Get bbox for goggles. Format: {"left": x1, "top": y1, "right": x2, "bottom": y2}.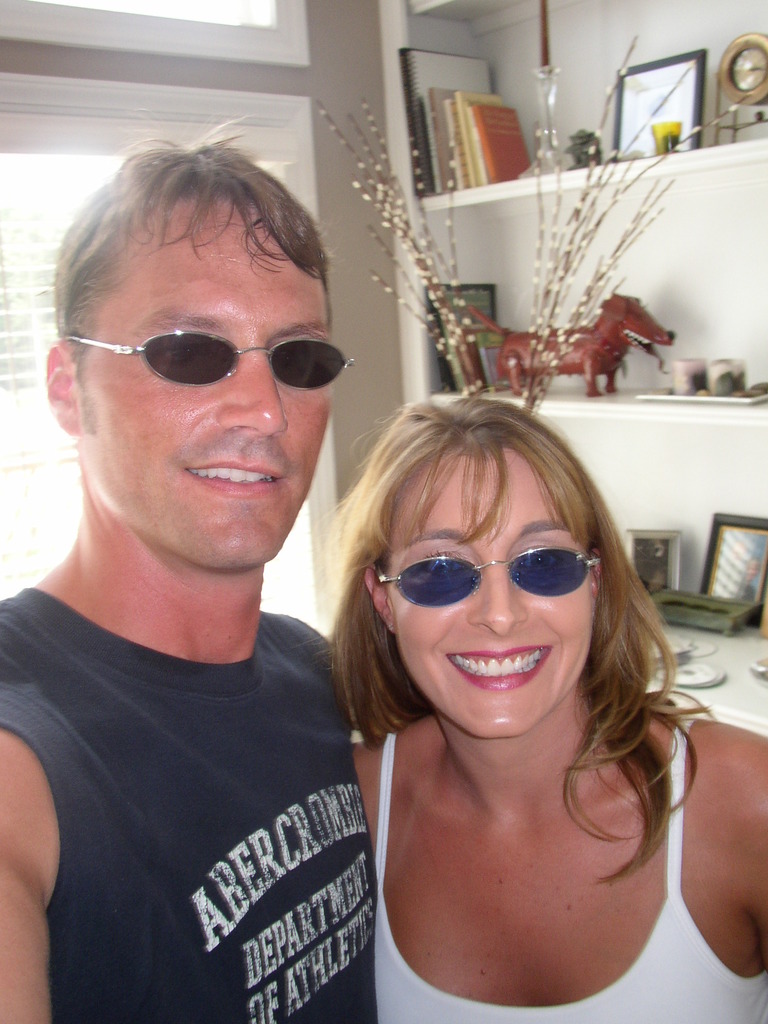
{"left": 369, "top": 547, "right": 604, "bottom": 609}.
